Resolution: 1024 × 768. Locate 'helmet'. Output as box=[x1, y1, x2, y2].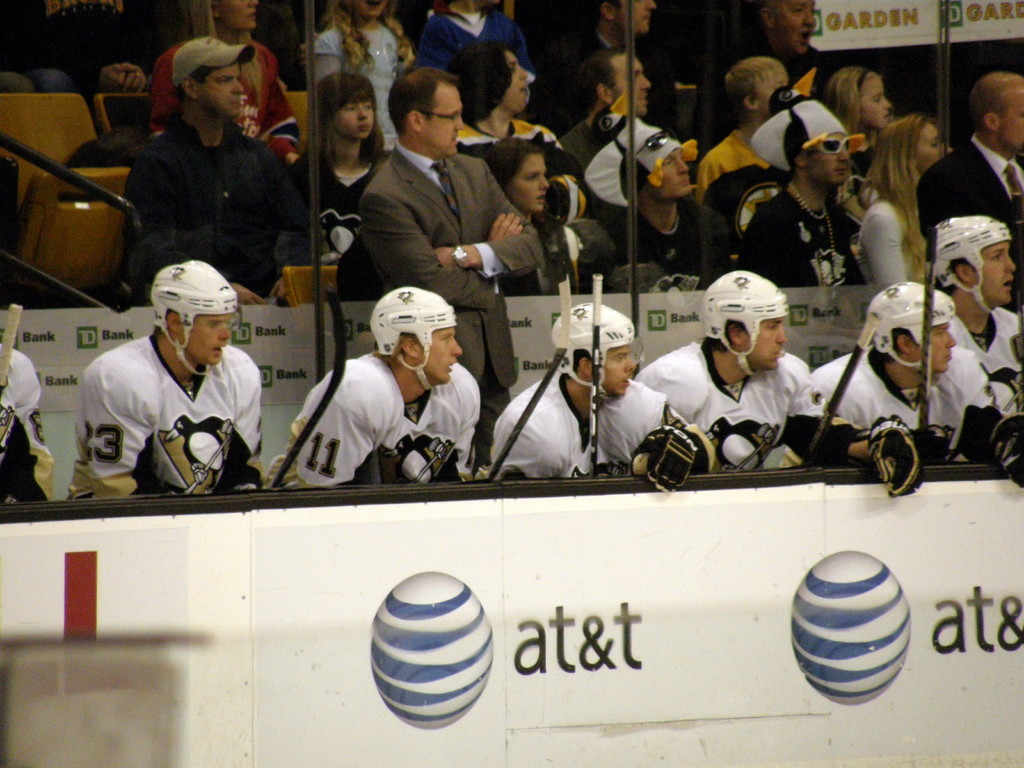
box=[371, 284, 459, 392].
